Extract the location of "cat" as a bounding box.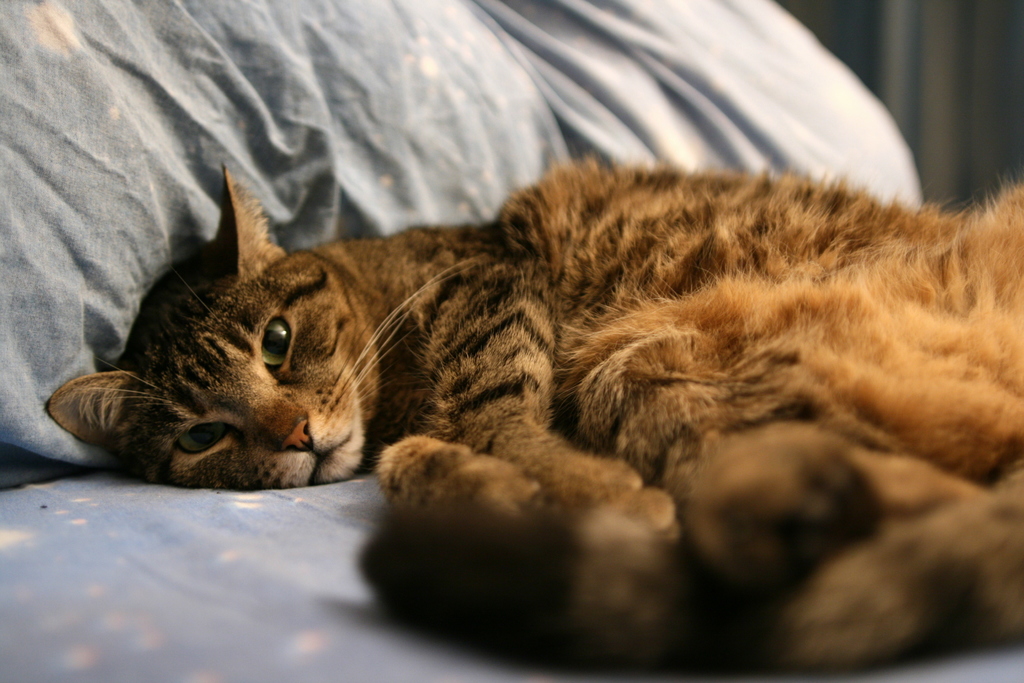
(x1=42, y1=159, x2=1023, y2=659).
